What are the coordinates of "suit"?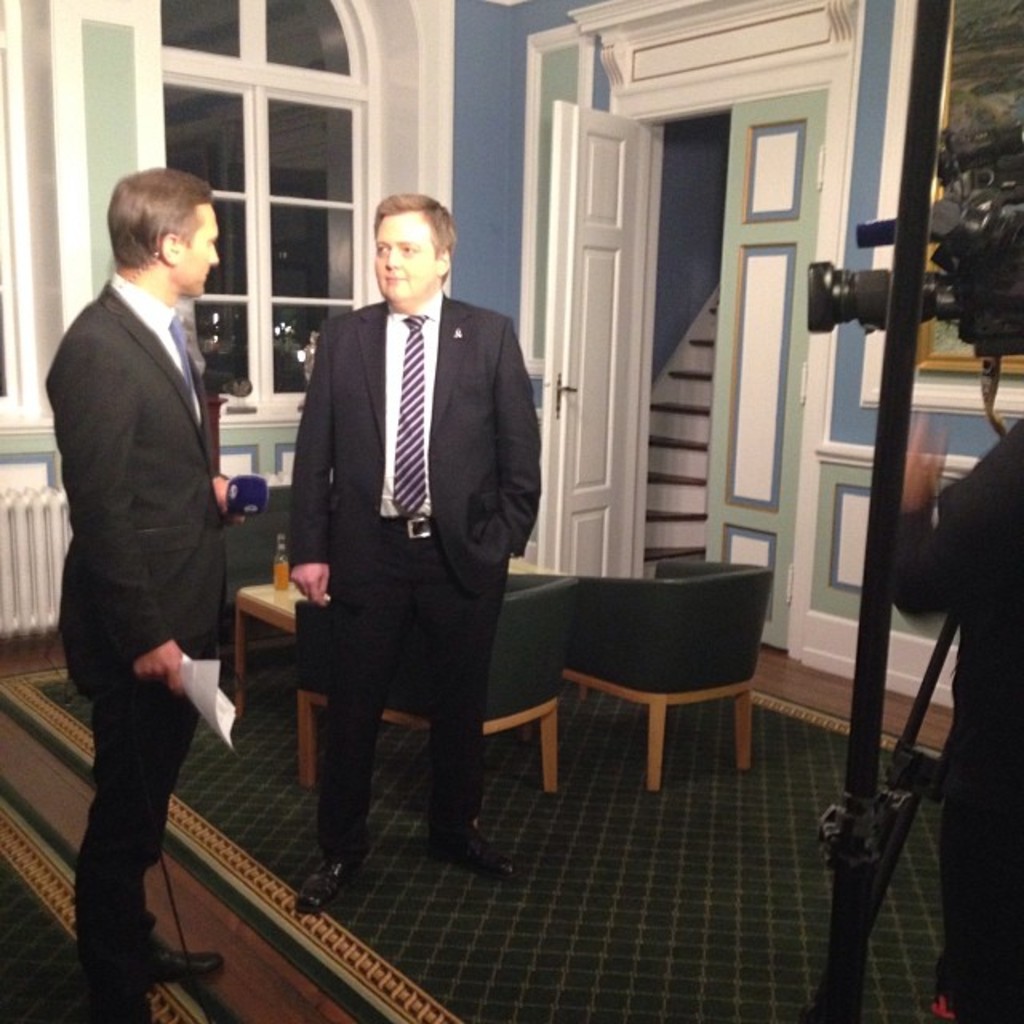
Rect(285, 288, 542, 853).
